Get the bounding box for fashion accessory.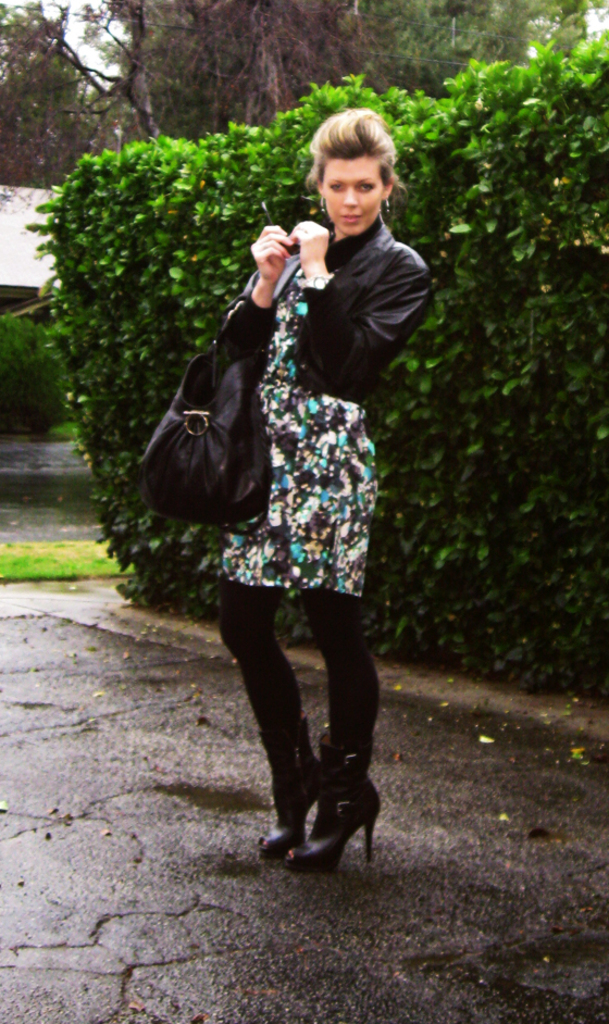
386/193/391/222.
